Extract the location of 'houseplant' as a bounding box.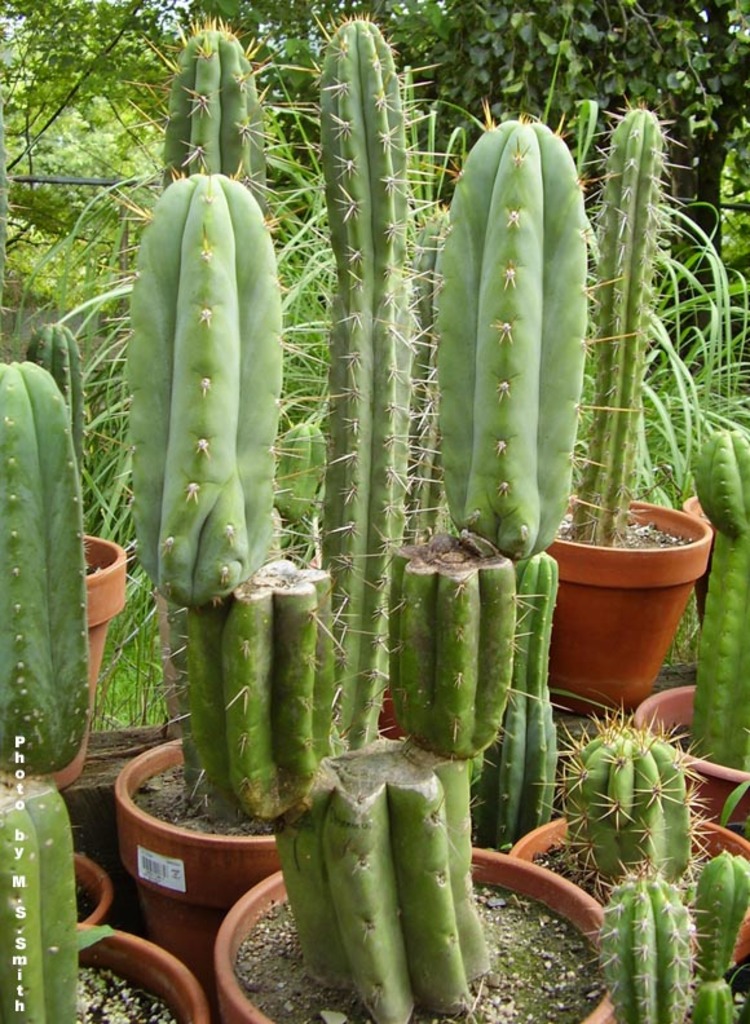
0/350/87/818.
